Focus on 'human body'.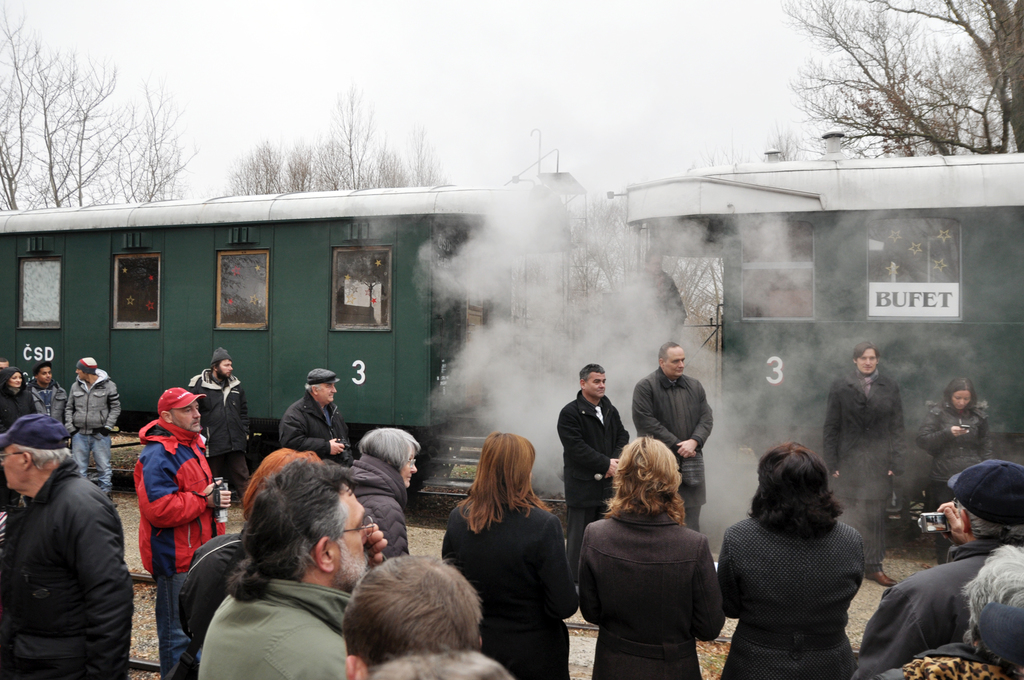
Focused at 282,387,360,464.
